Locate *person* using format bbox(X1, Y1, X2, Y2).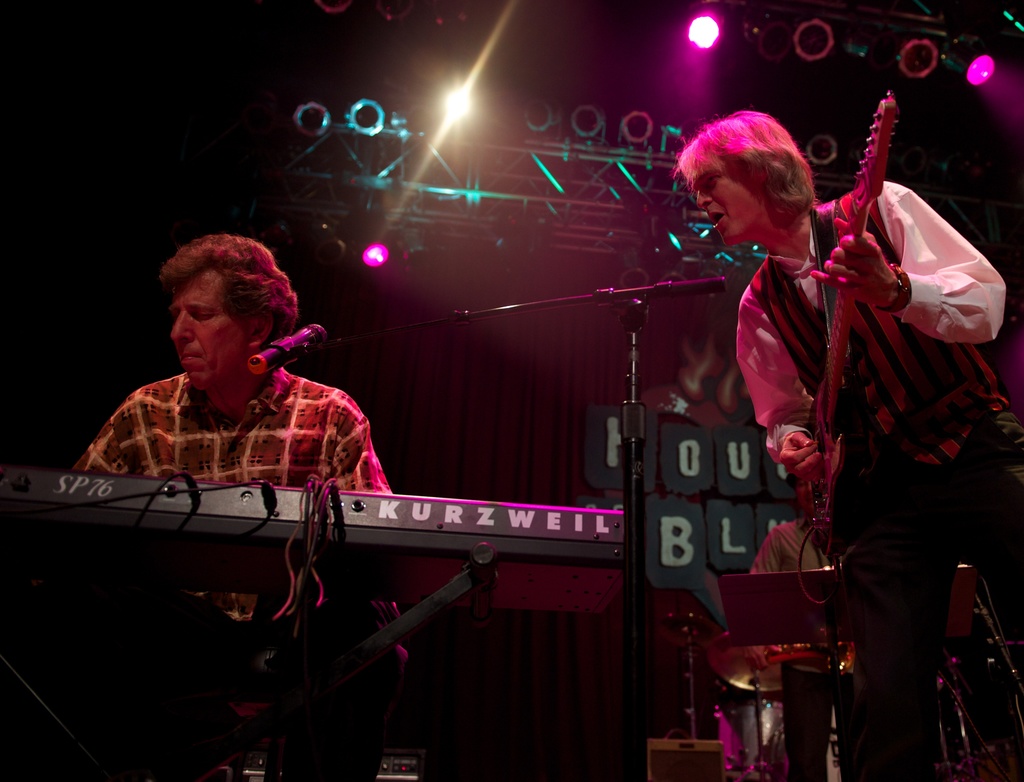
bbox(675, 111, 1023, 781).
